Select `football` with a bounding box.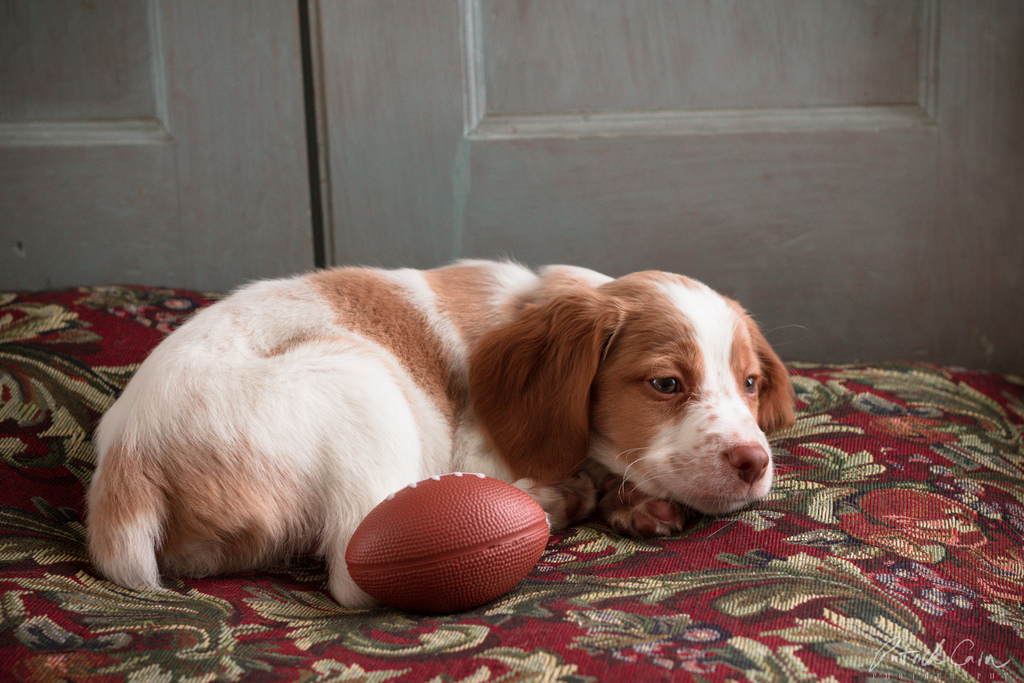
pyautogui.locateOnScreen(340, 470, 554, 618).
